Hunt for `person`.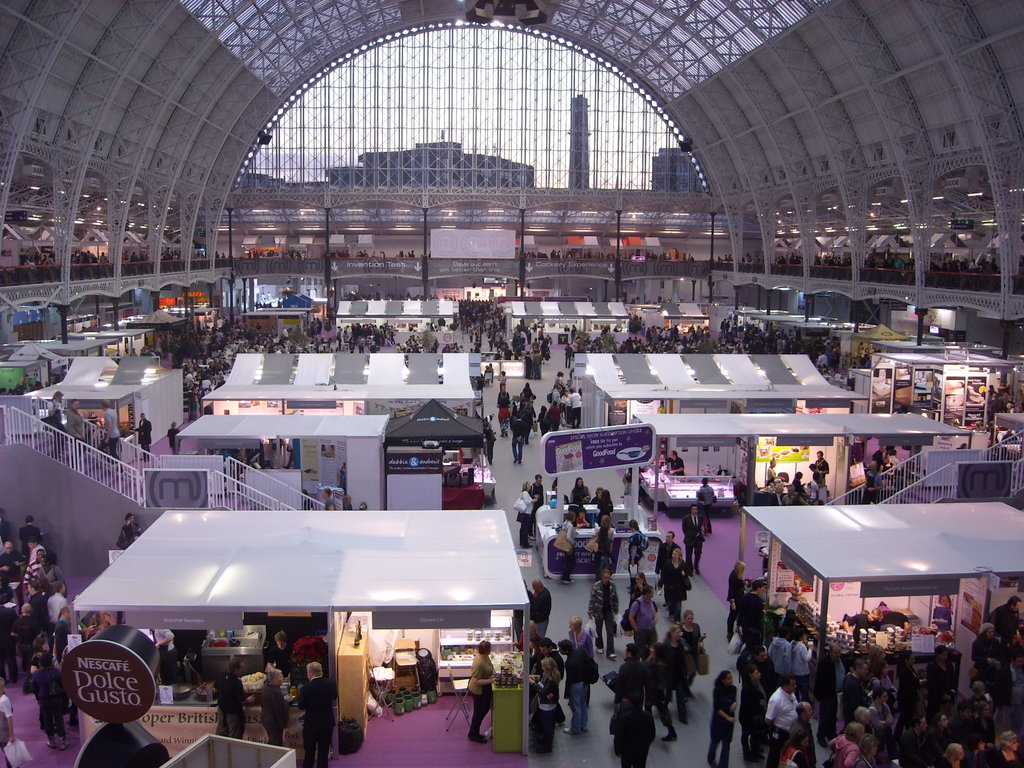
Hunted down at <box>511,412,527,463</box>.
